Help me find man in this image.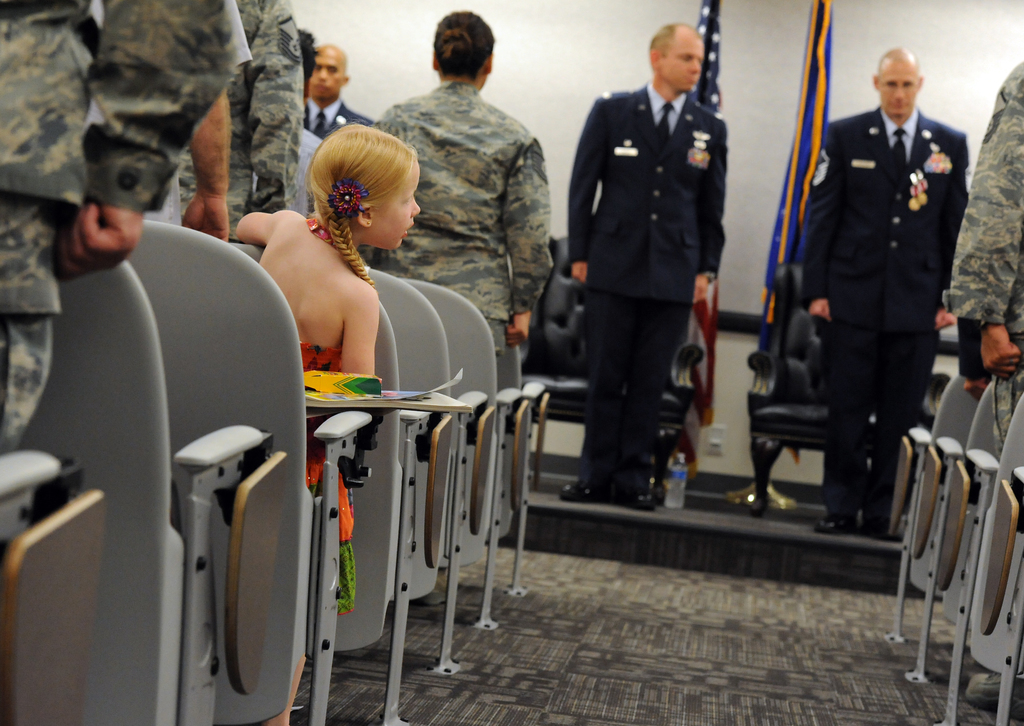
Found it: [left=561, top=16, right=725, bottom=525].
